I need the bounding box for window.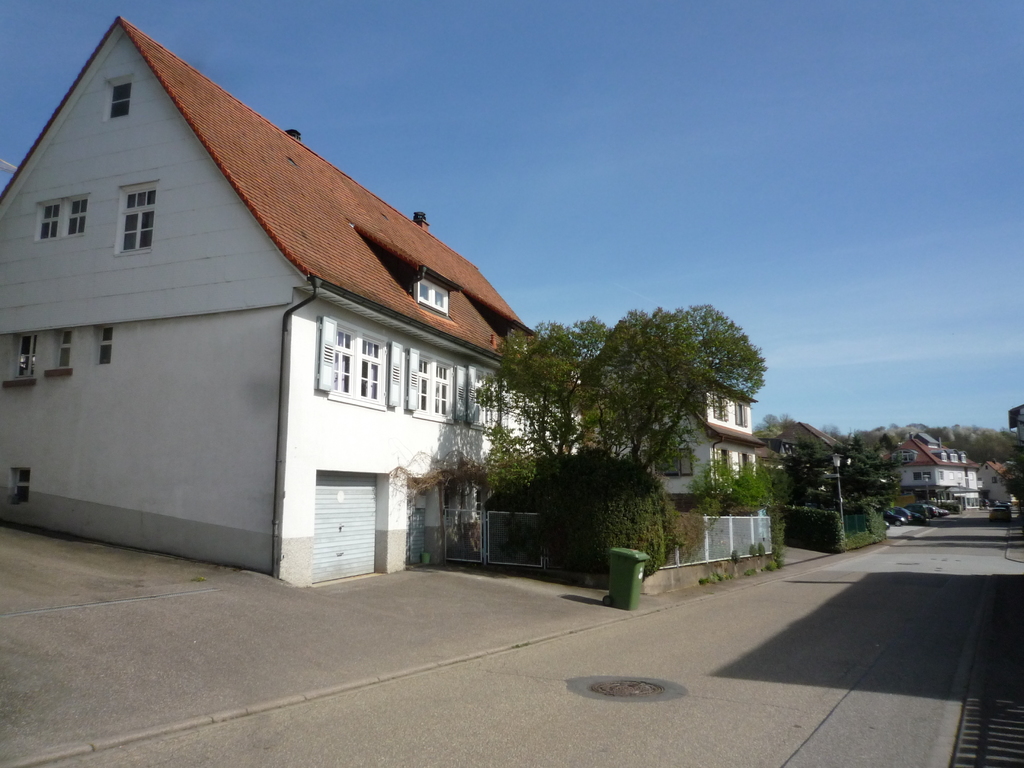
Here it is: detection(15, 335, 31, 384).
